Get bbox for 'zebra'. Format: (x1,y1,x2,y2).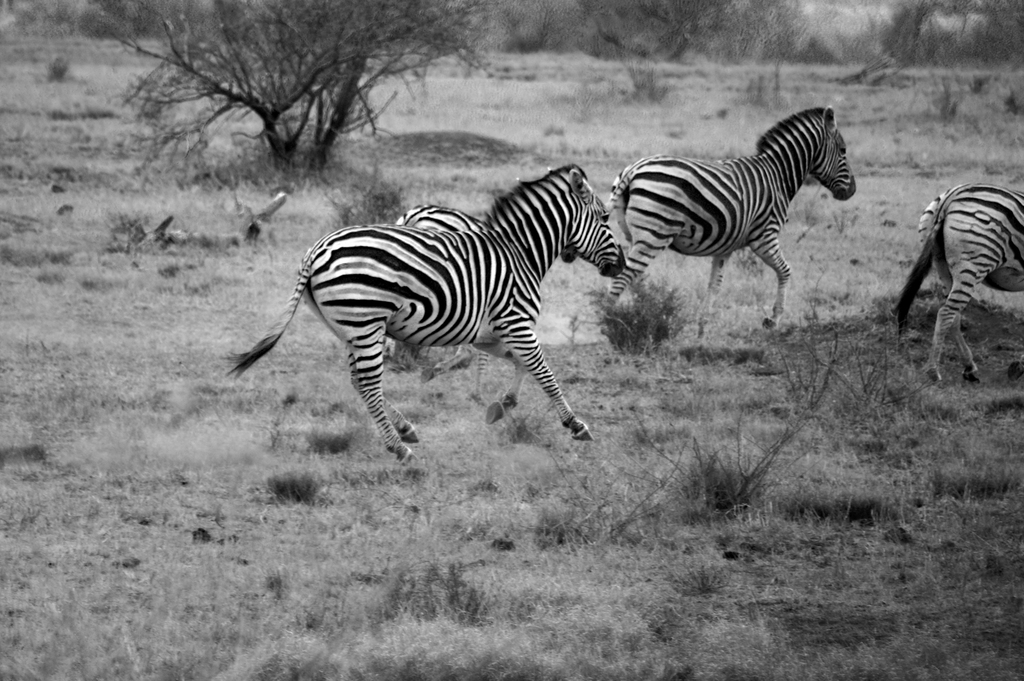
(392,203,580,407).
